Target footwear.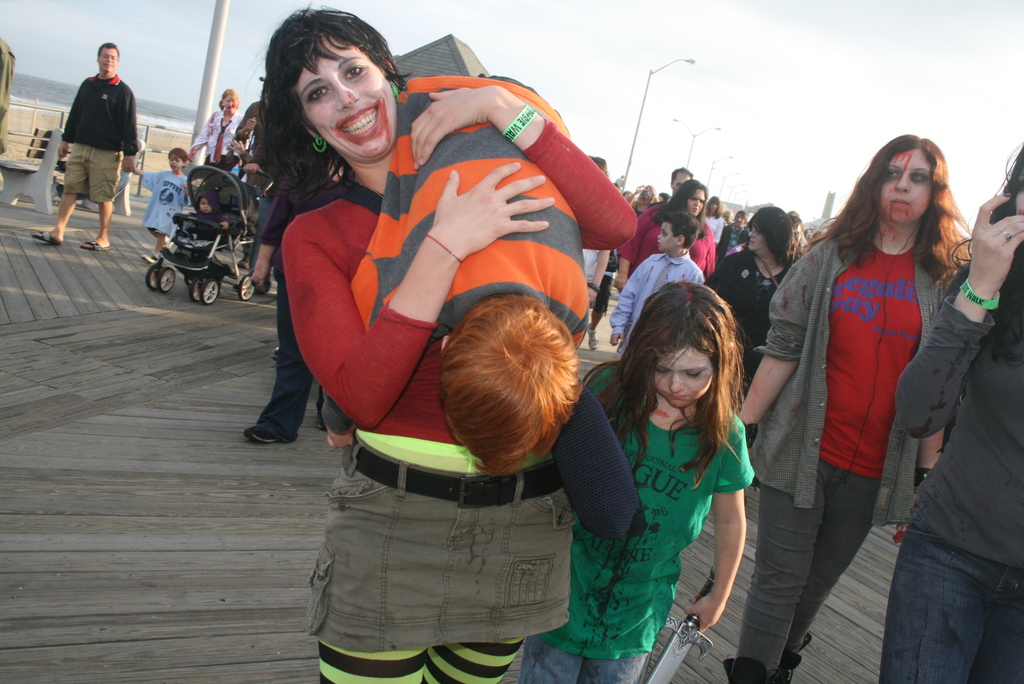
Target region: [36, 229, 64, 245].
